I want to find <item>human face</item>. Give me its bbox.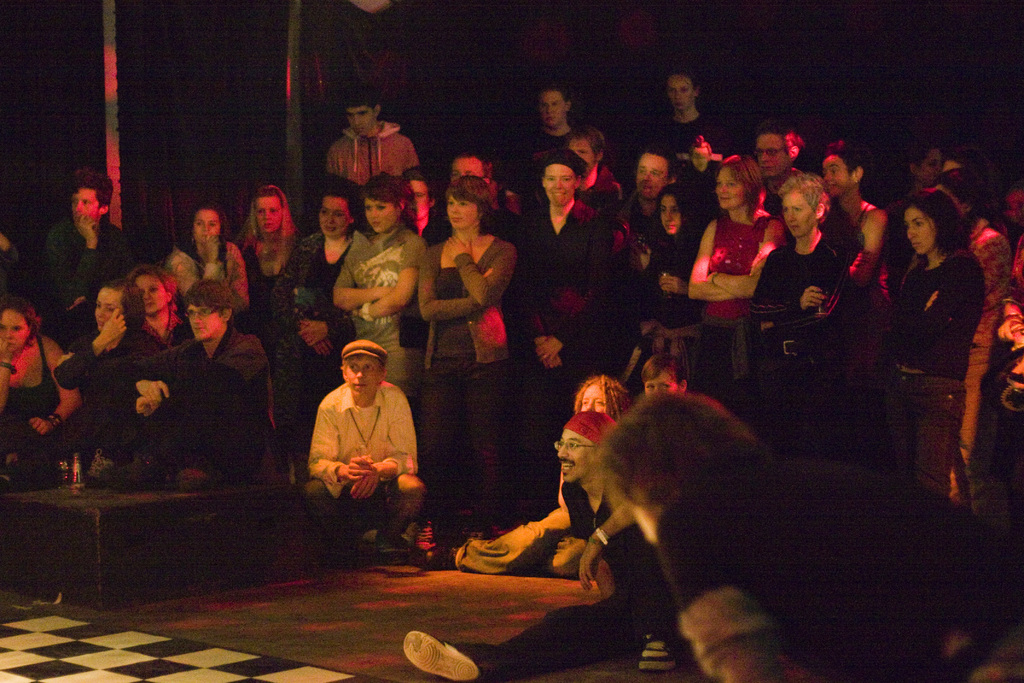
97,287,122,334.
